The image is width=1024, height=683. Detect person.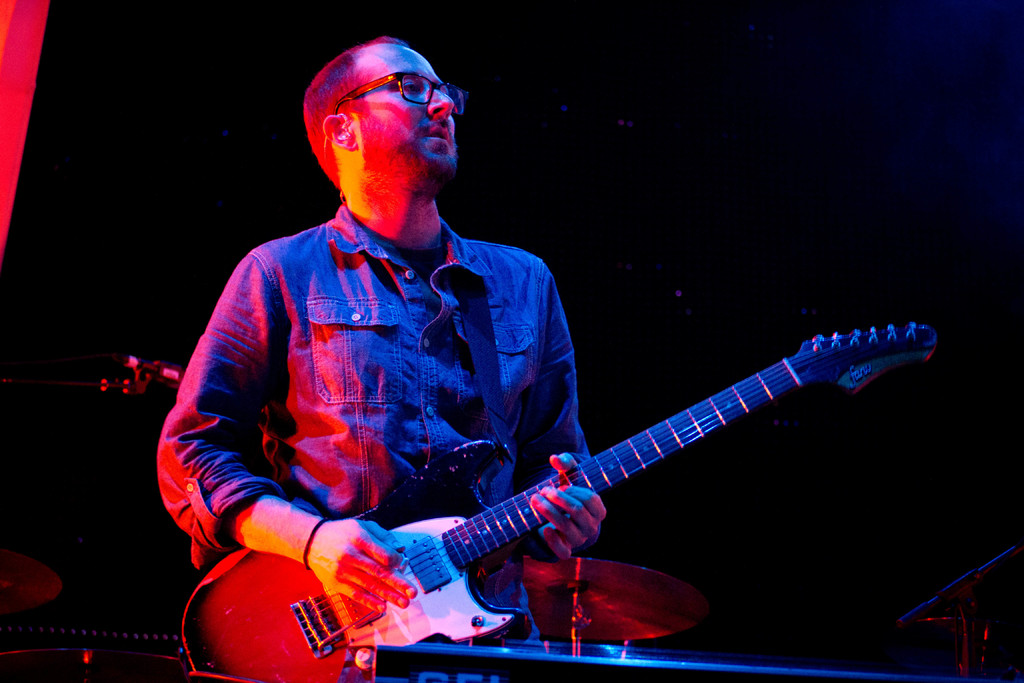
Detection: 156, 29, 609, 682.
